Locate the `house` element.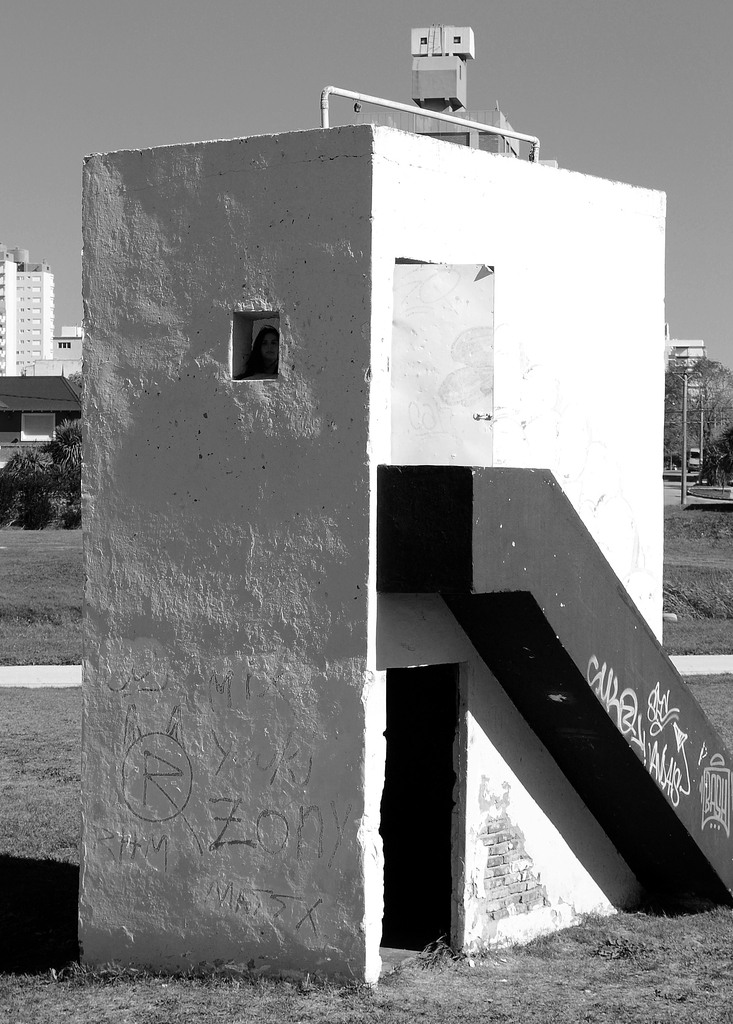
Element bbox: <region>84, 0, 723, 1023</region>.
